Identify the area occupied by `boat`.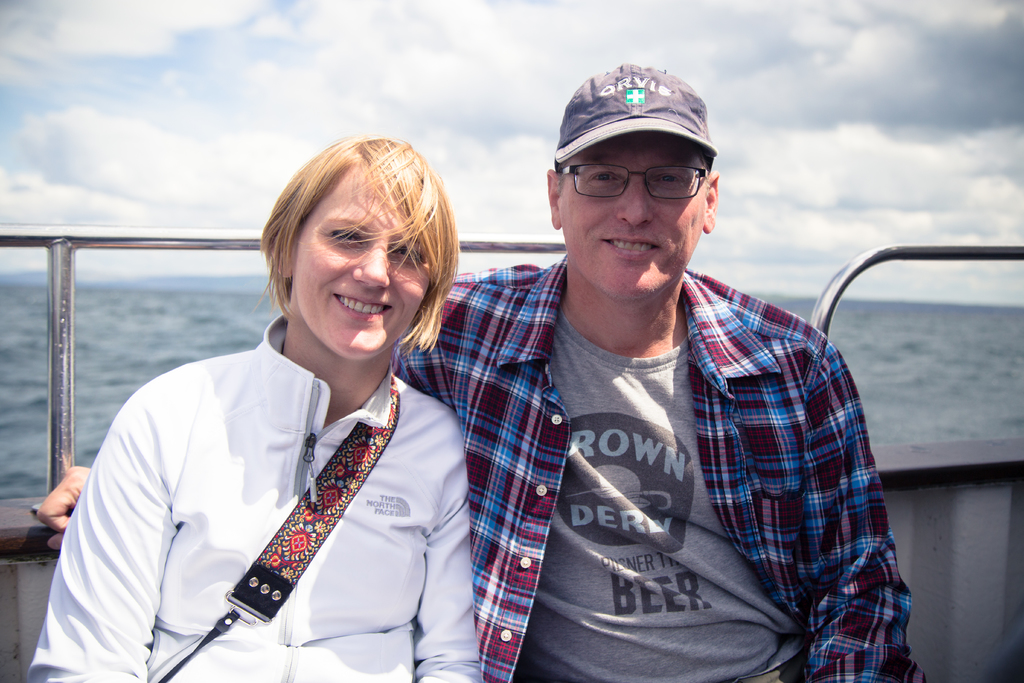
Area: bbox=(0, 222, 1020, 682).
